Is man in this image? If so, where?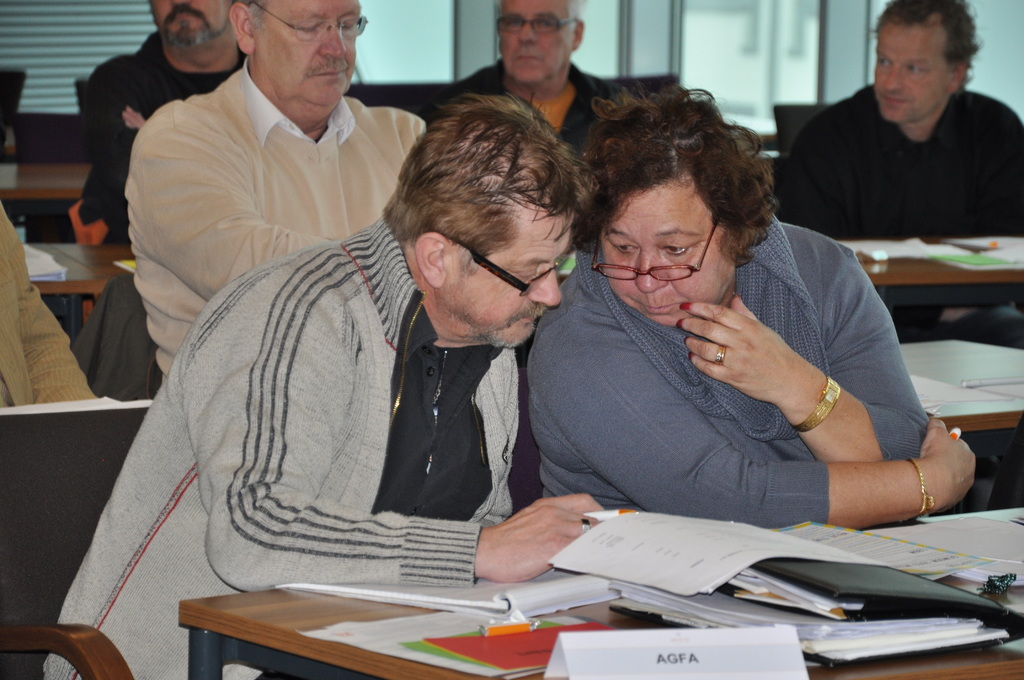
Yes, at [left=130, top=0, right=438, bottom=434].
